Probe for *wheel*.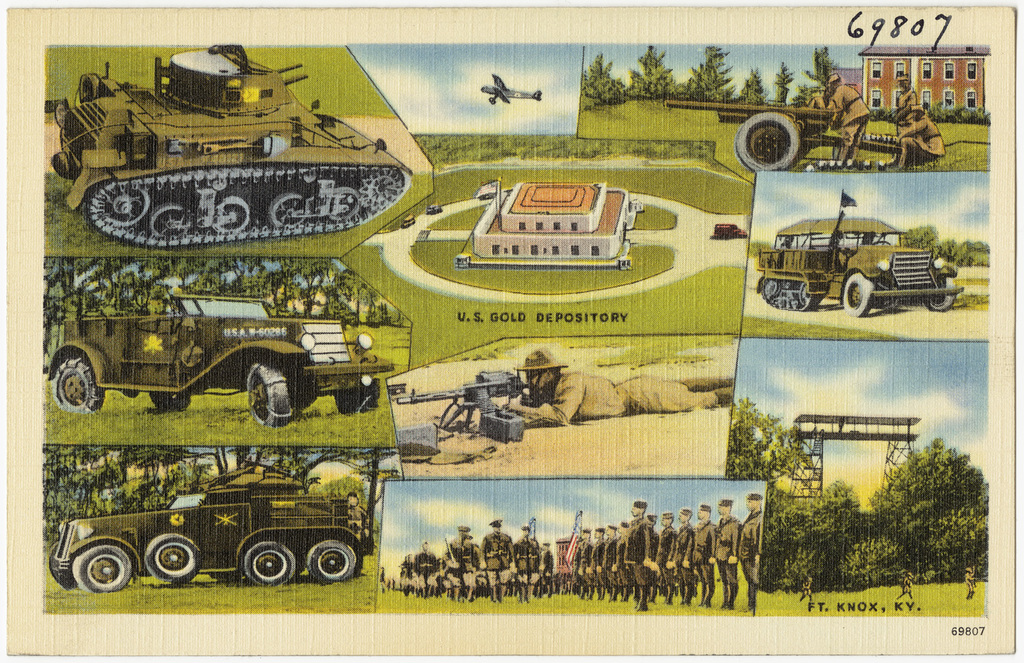
Probe result: [left=150, top=203, right=183, bottom=236].
